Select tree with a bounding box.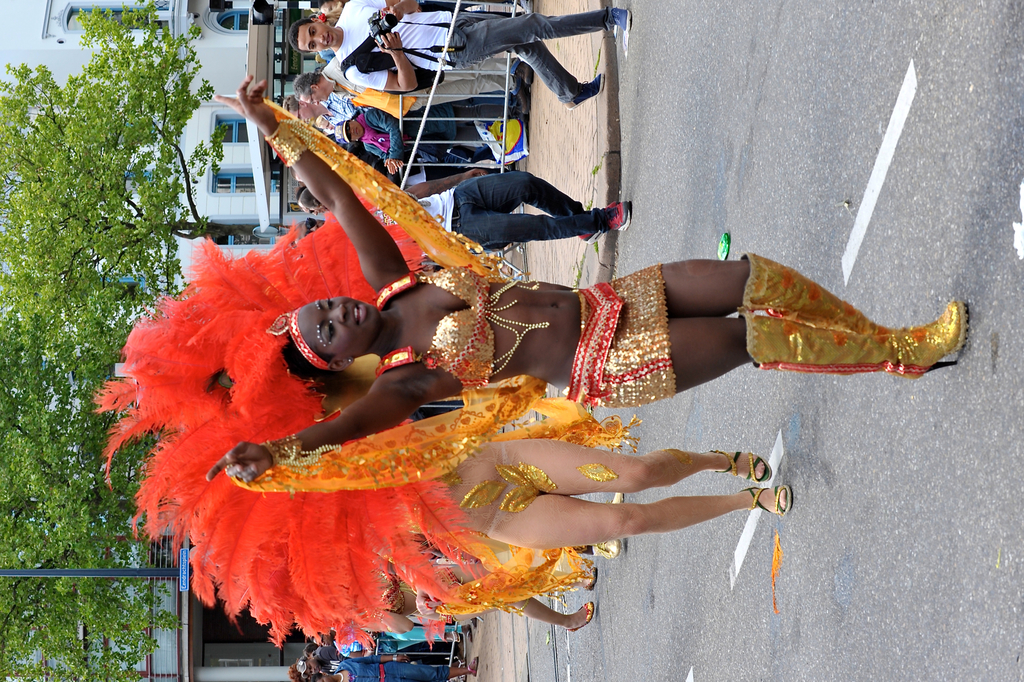
detection(0, 311, 191, 681).
